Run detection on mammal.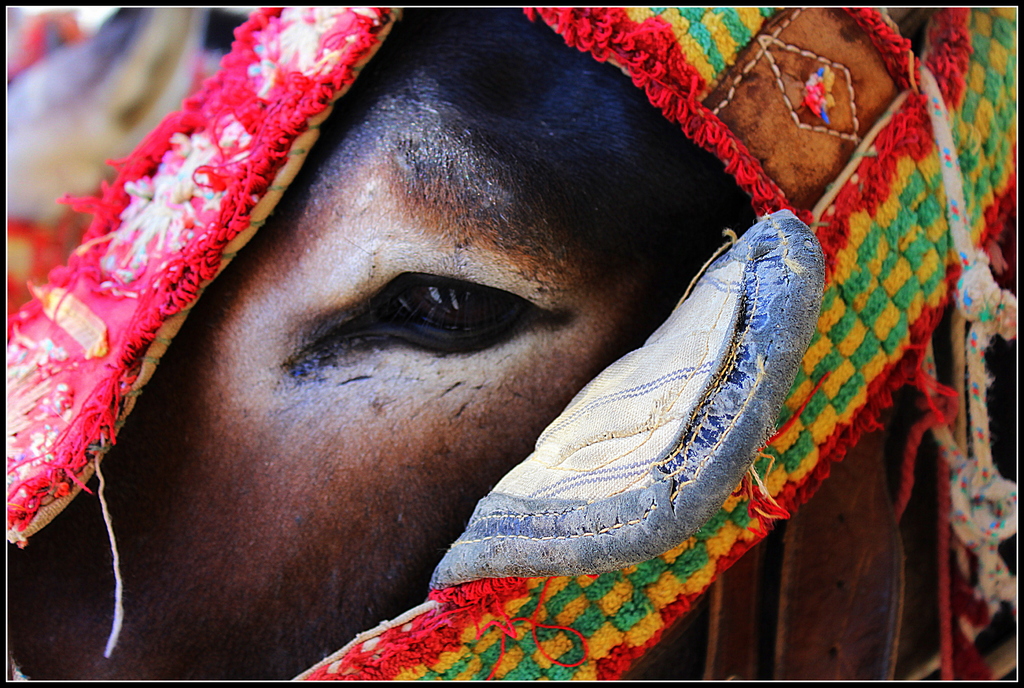
Result: 4,1,1020,678.
